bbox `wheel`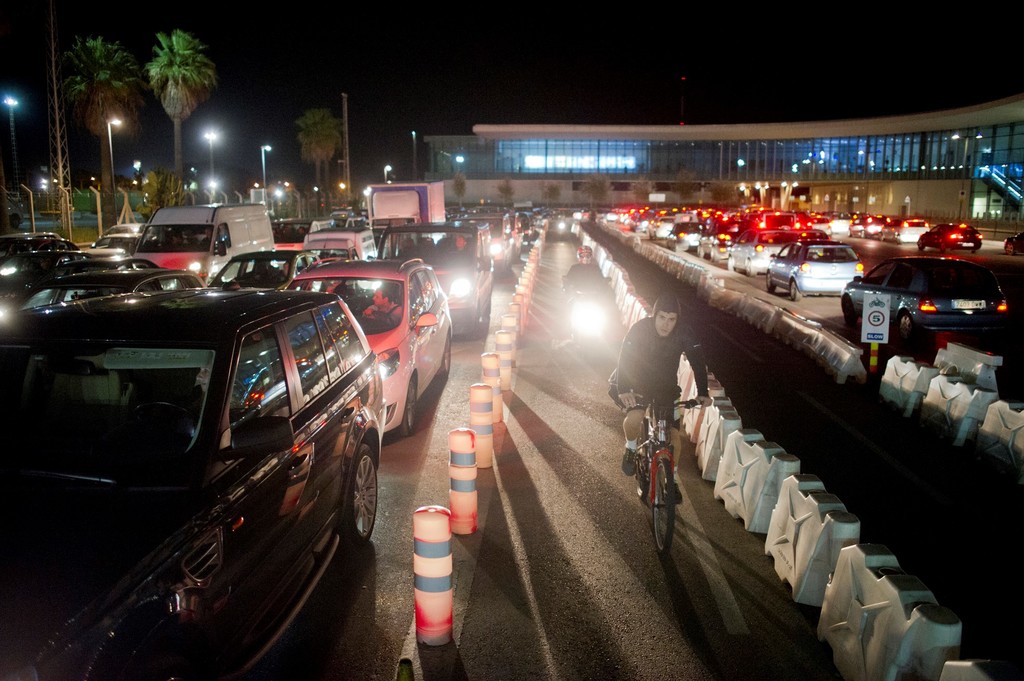
439,328,451,380
